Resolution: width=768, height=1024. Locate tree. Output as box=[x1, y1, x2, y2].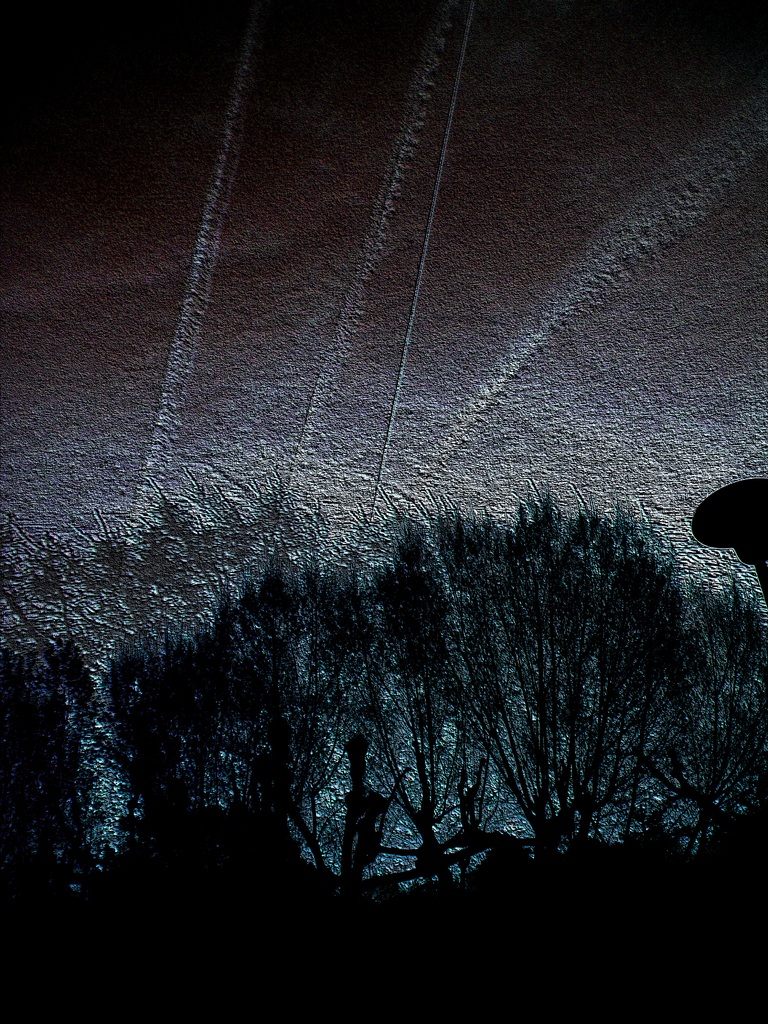
box=[344, 519, 455, 897].
